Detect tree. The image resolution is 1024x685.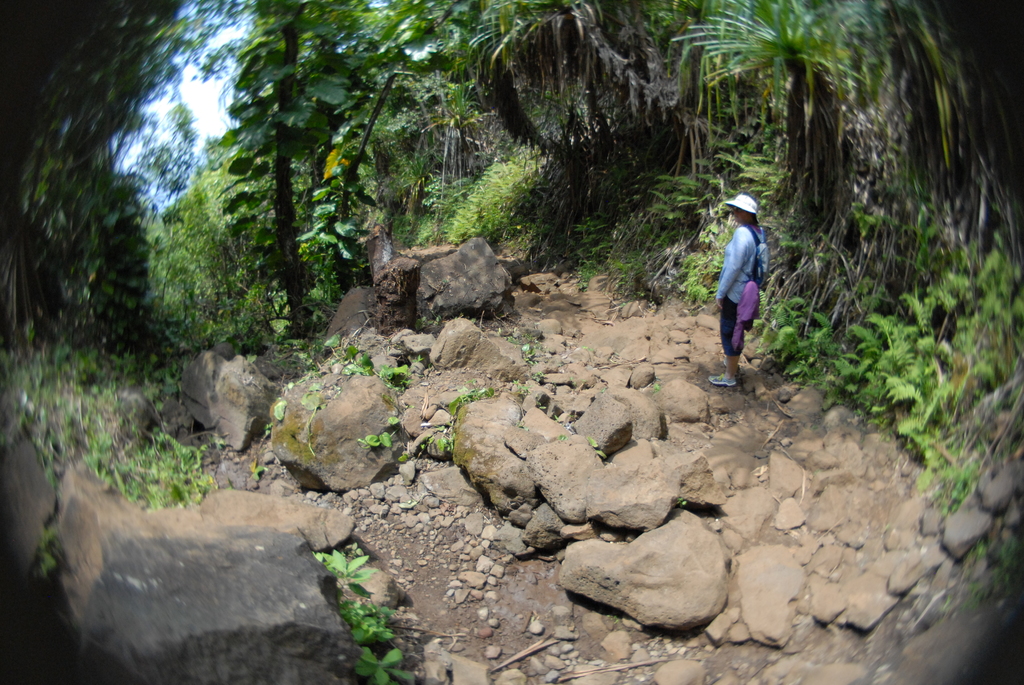
Rect(221, 0, 1023, 468).
